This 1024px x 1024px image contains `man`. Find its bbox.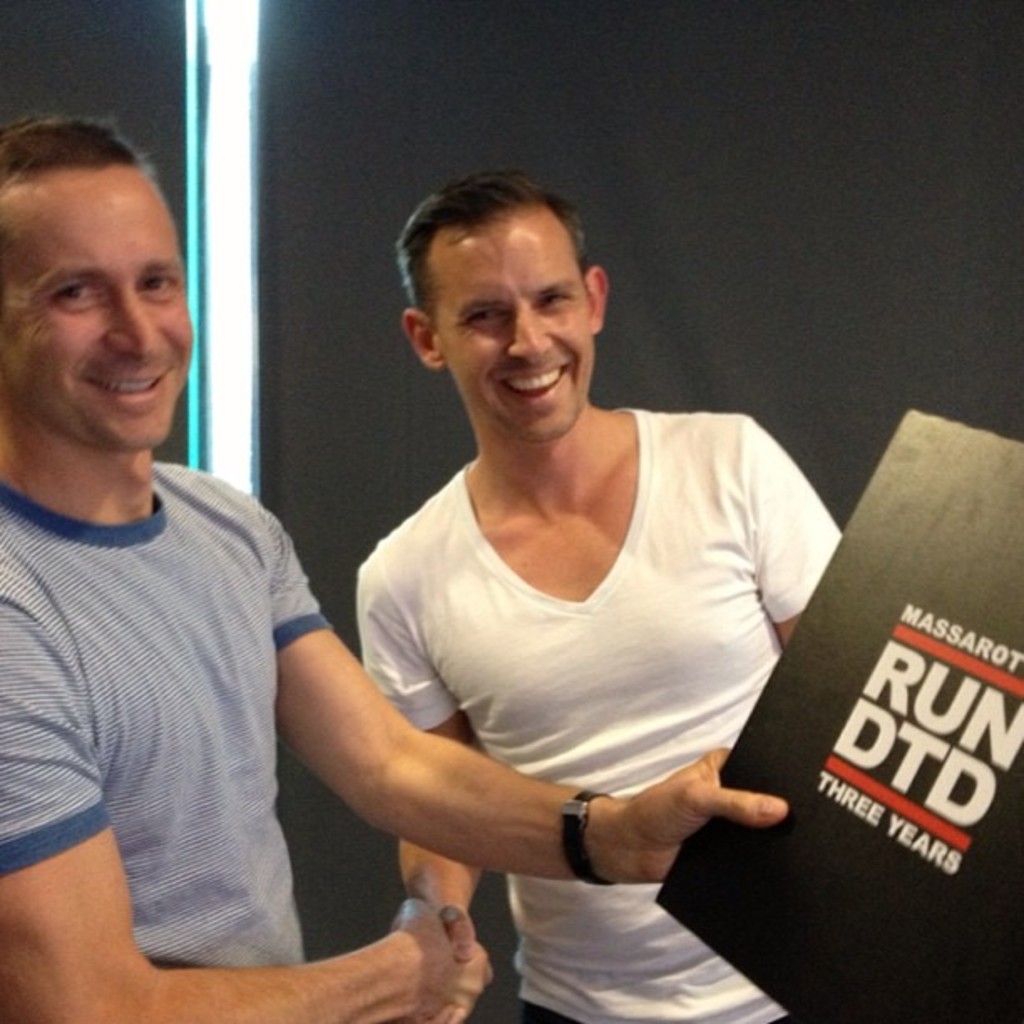
select_region(350, 172, 837, 1022).
